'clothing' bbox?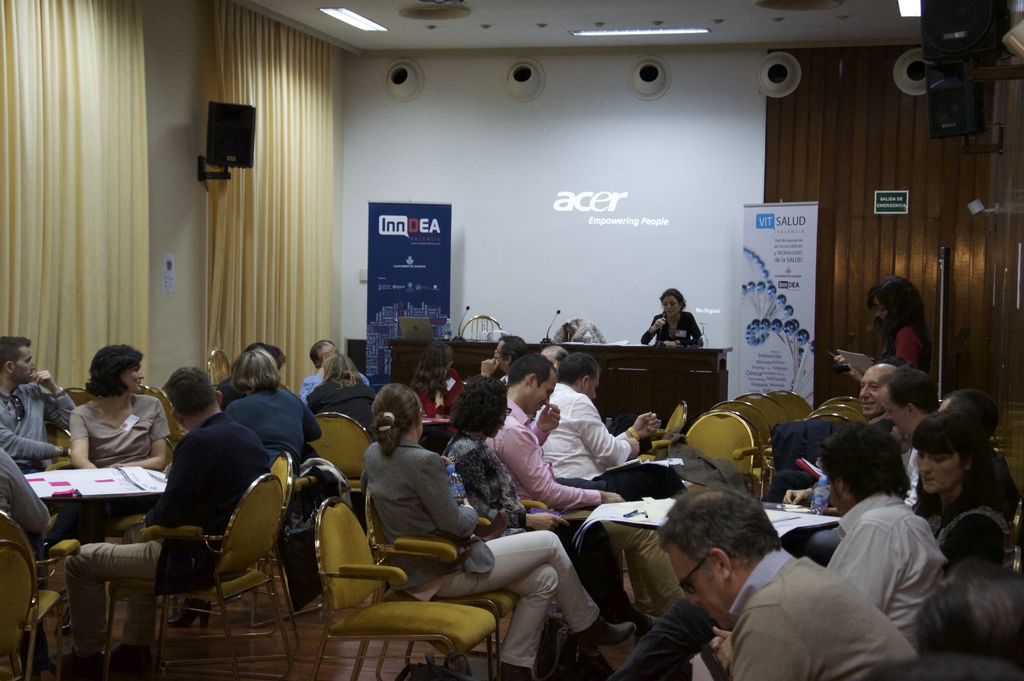
box(0, 441, 77, 569)
